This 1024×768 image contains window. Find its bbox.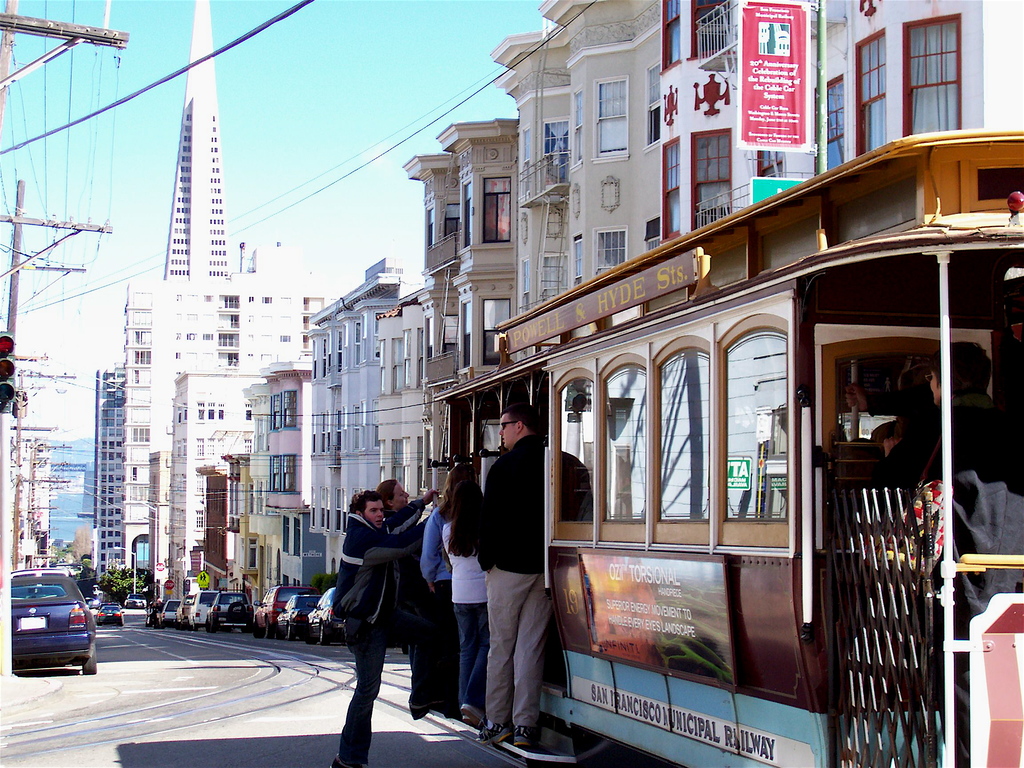
box(480, 176, 509, 244).
